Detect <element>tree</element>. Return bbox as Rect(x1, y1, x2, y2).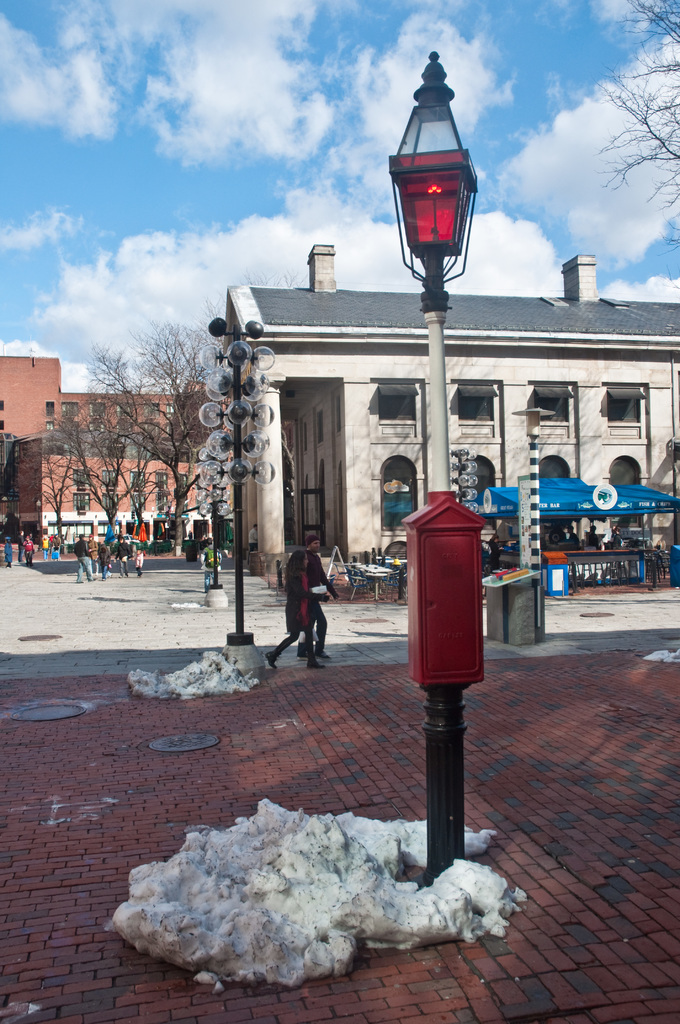
Rect(592, 0, 679, 232).
